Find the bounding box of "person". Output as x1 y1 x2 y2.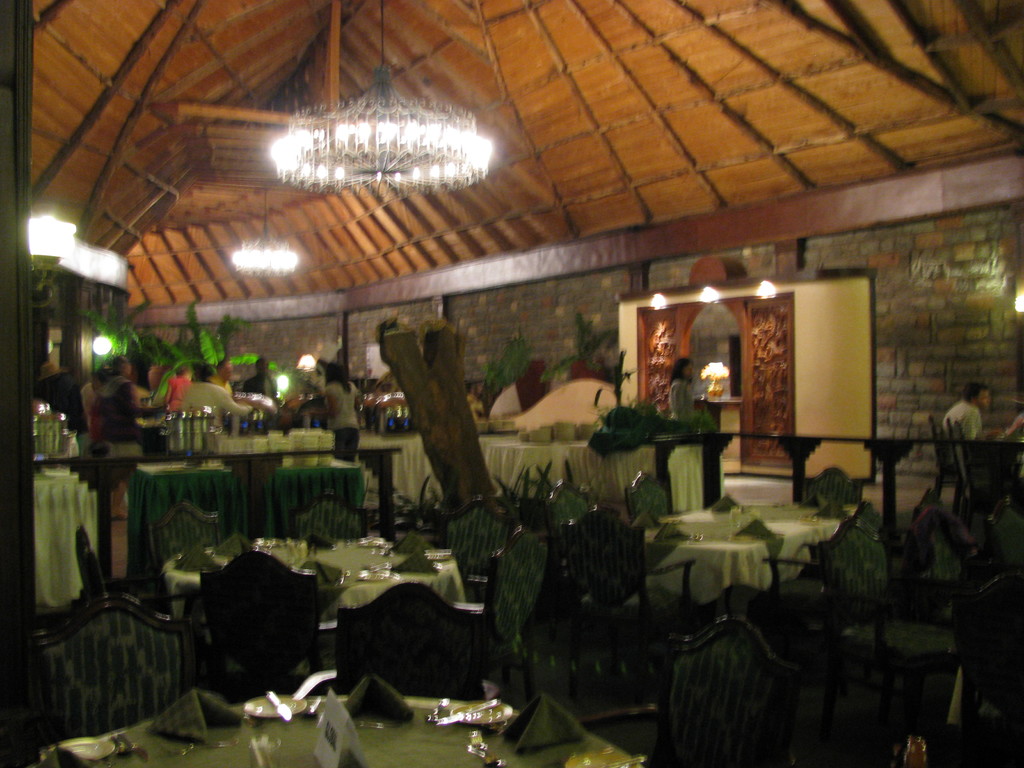
131 353 168 397.
